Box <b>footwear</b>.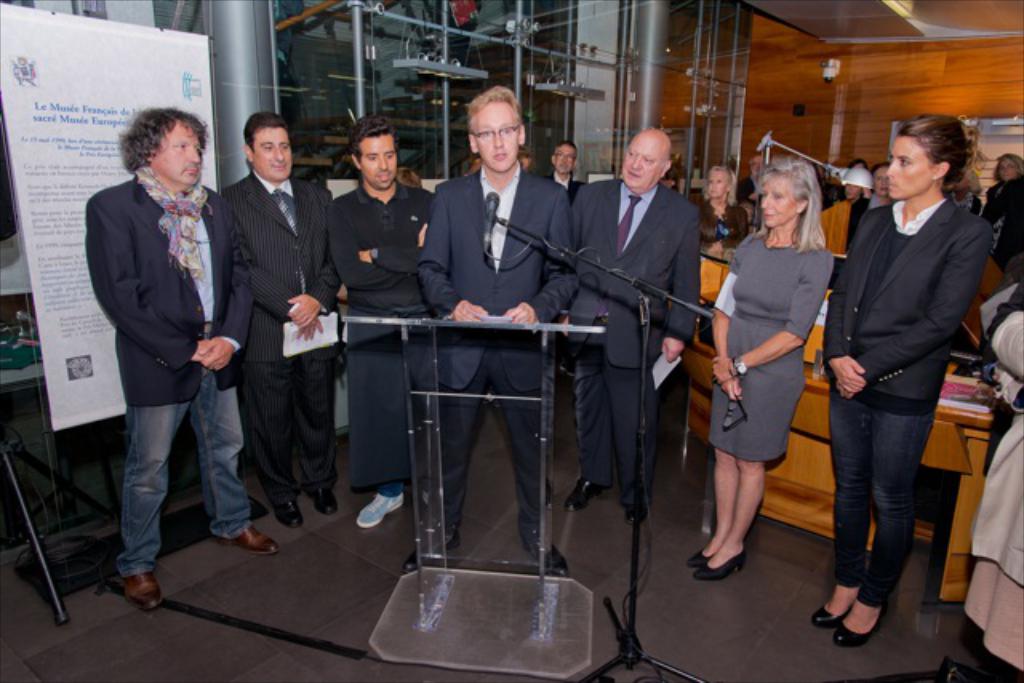
691/537/722/568.
